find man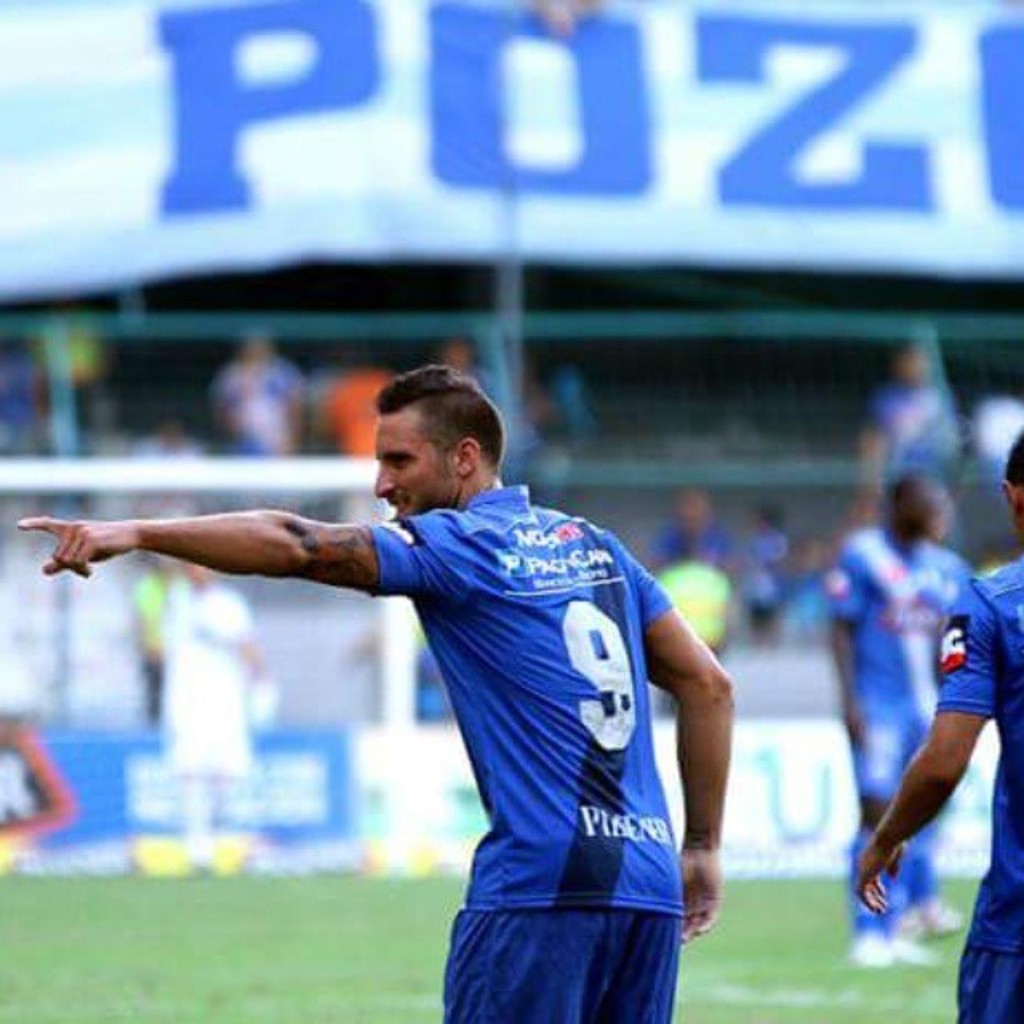
l=8, t=352, r=736, b=1022
